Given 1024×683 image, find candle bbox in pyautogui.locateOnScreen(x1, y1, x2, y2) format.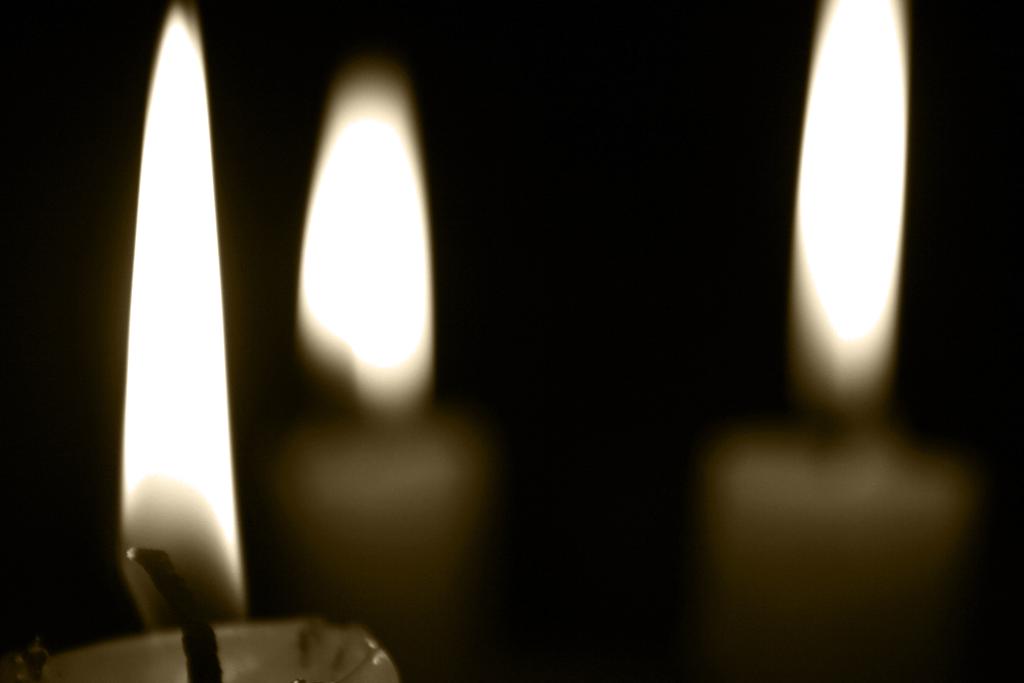
pyautogui.locateOnScreen(275, 74, 475, 682).
